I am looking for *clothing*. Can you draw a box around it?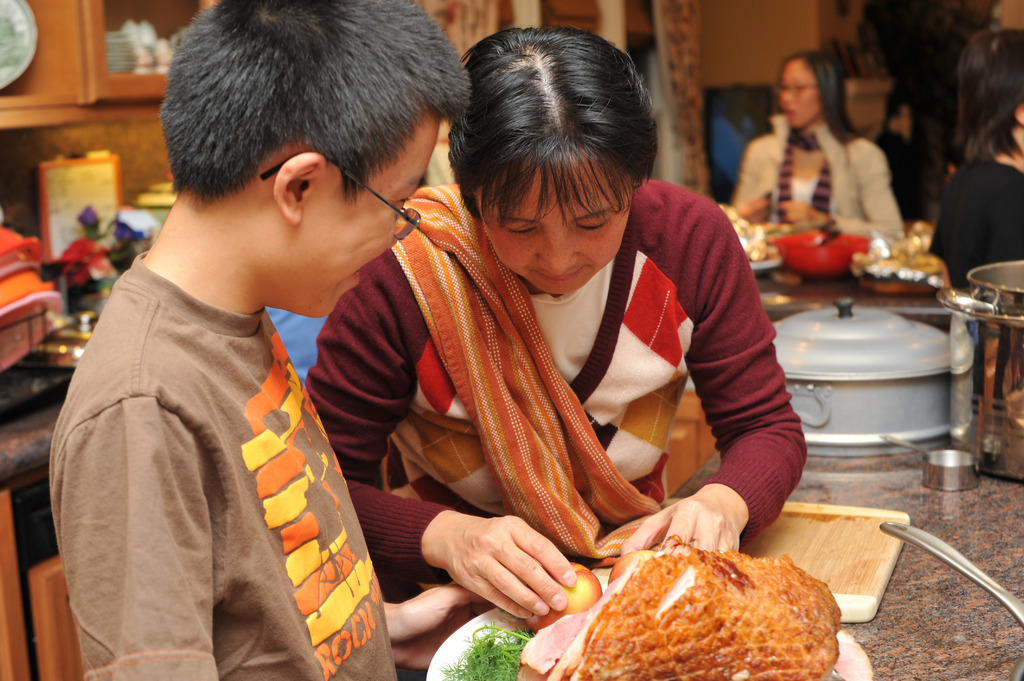
Sure, the bounding box is rect(930, 159, 1023, 295).
